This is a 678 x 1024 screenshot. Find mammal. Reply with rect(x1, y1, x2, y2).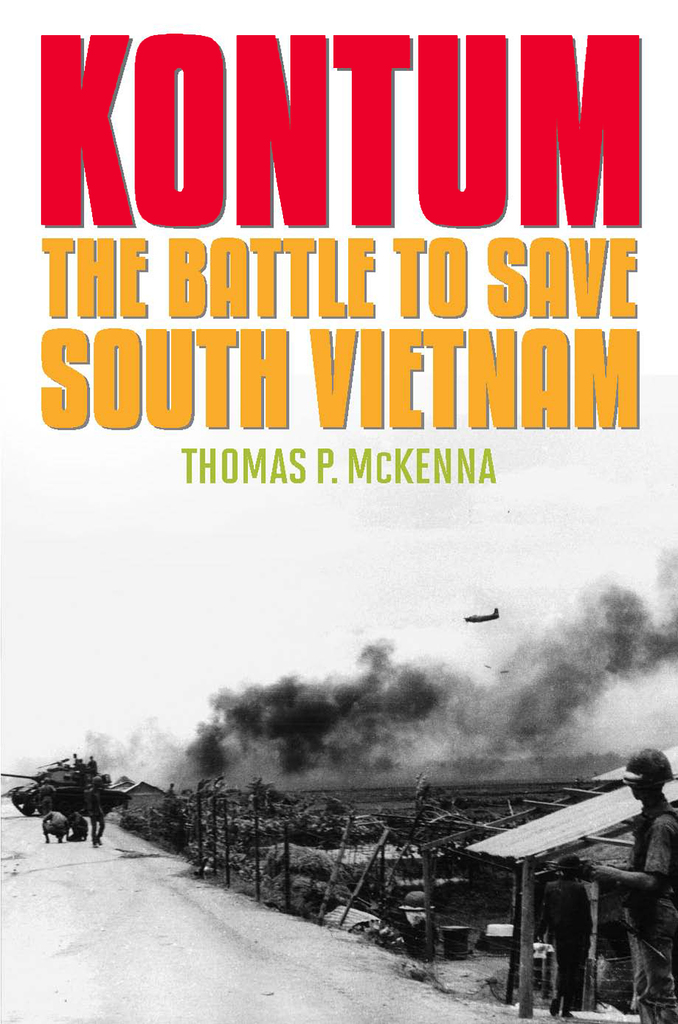
rect(534, 850, 593, 1020).
